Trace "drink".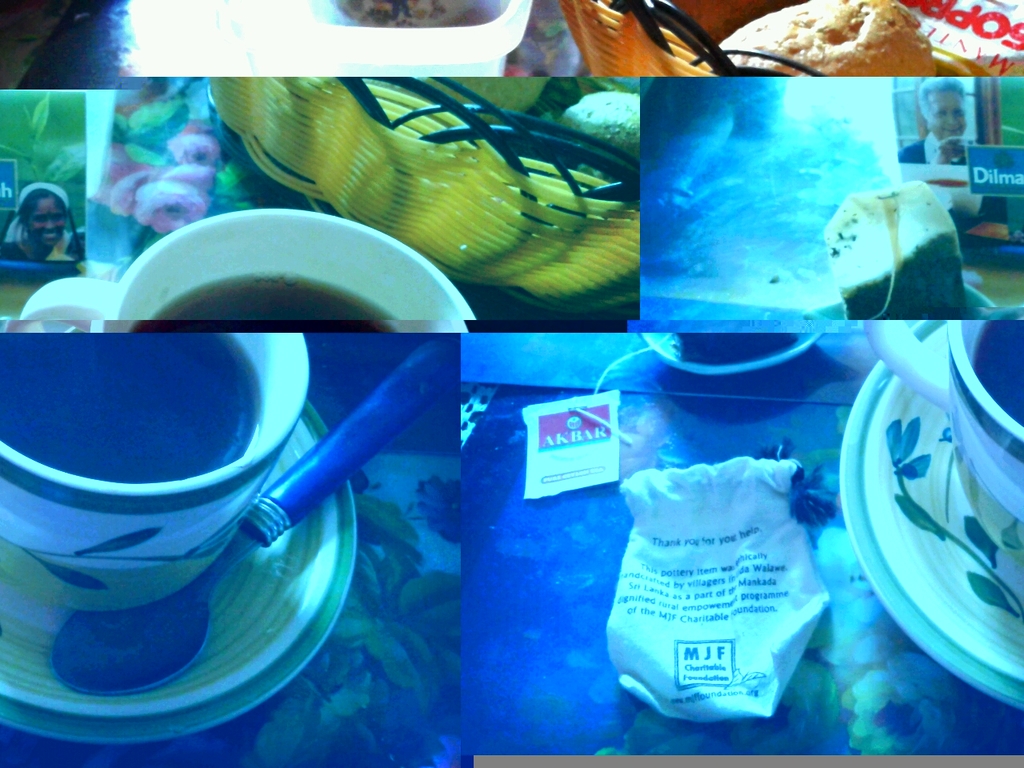
Traced to select_region(148, 282, 386, 319).
